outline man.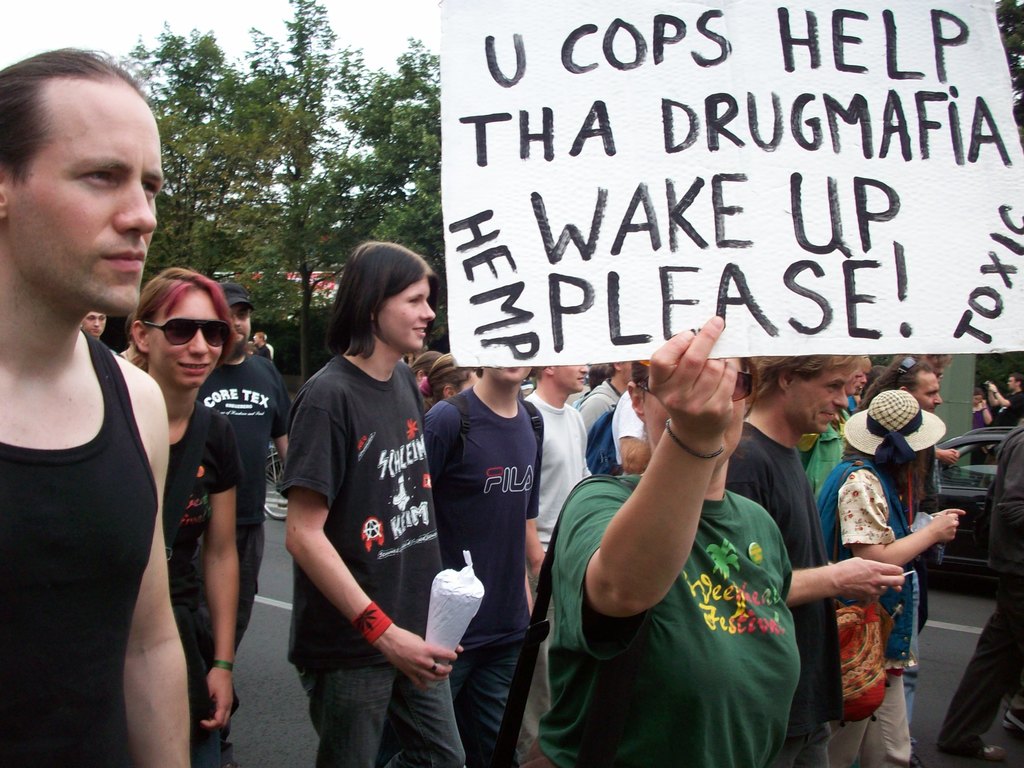
Outline: BBox(995, 369, 1023, 425).
